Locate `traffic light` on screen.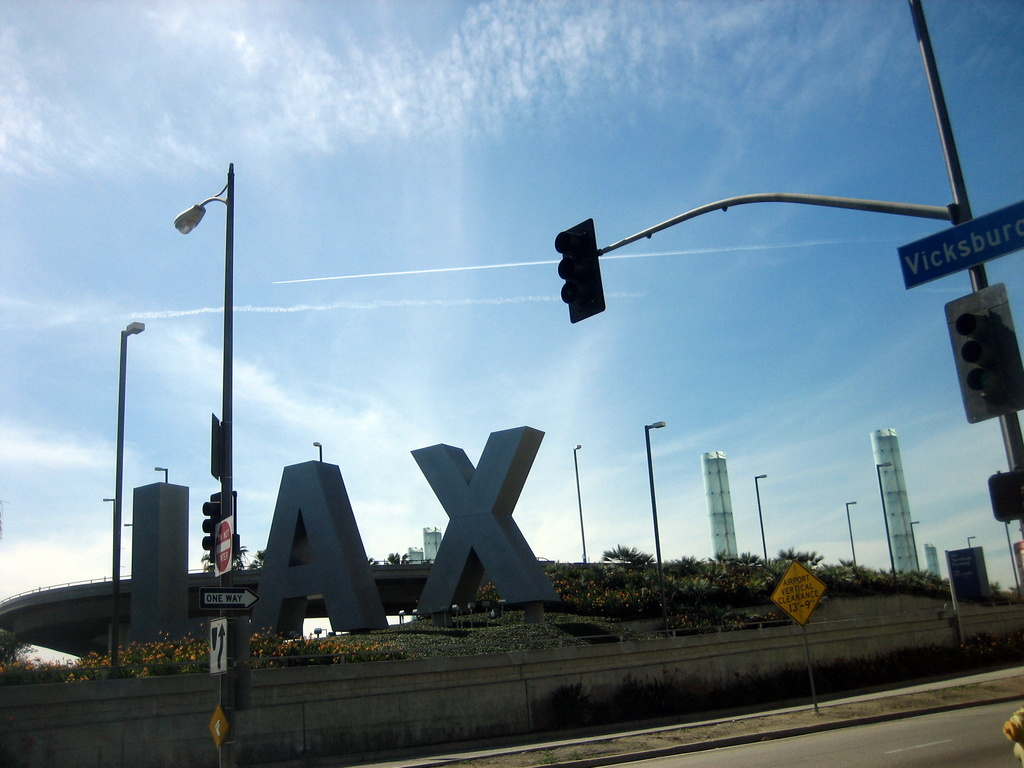
On screen at pyautogui.locateOnScreen(987, 466, 1023, 522).
